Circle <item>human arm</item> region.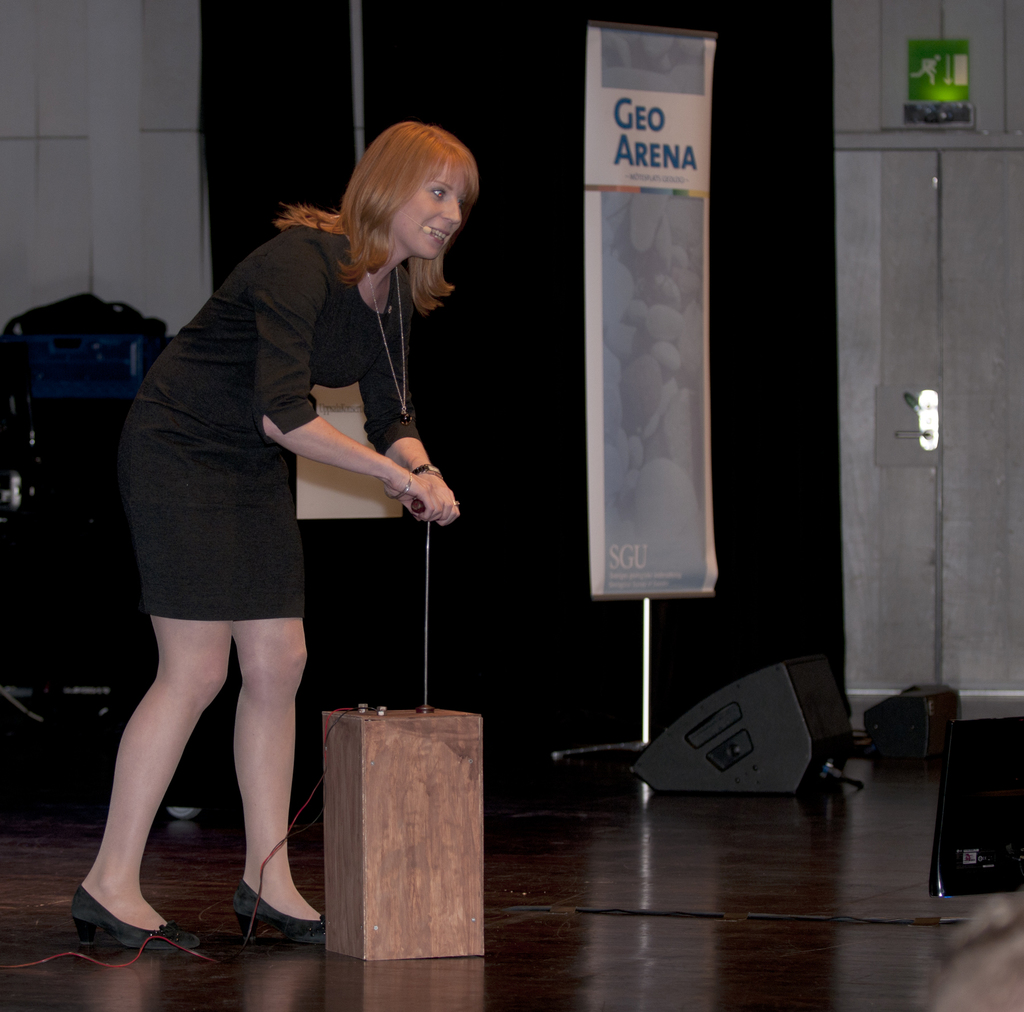
Region: <region>254, 261, 462, 527</region>.
